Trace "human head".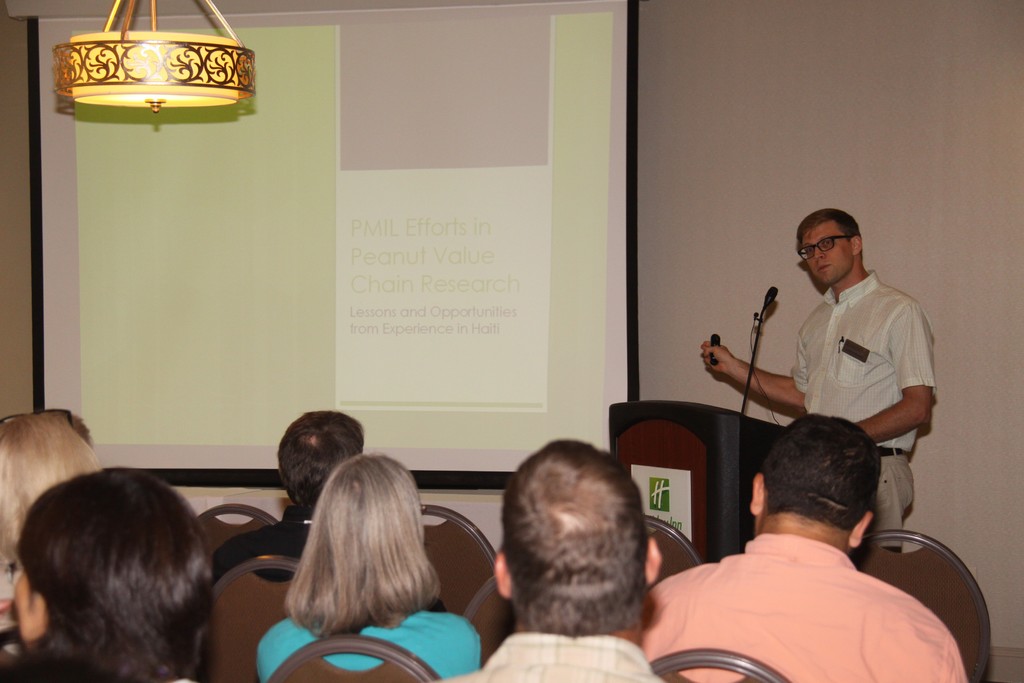
Traced to box(795, 208, 861, 289).
